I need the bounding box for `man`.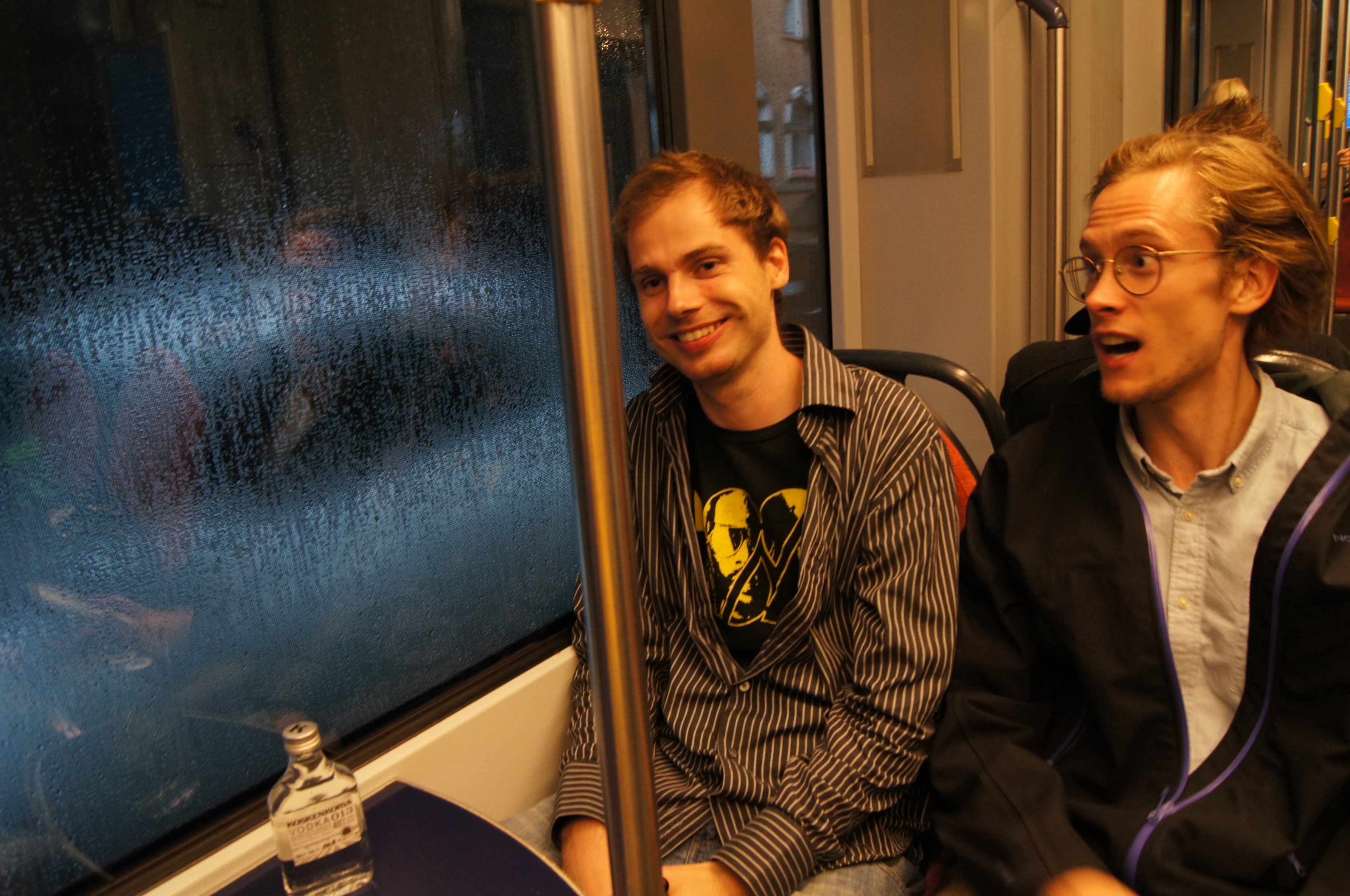
Here it is: x1=214 y1=61 x2=380 y2=329.
